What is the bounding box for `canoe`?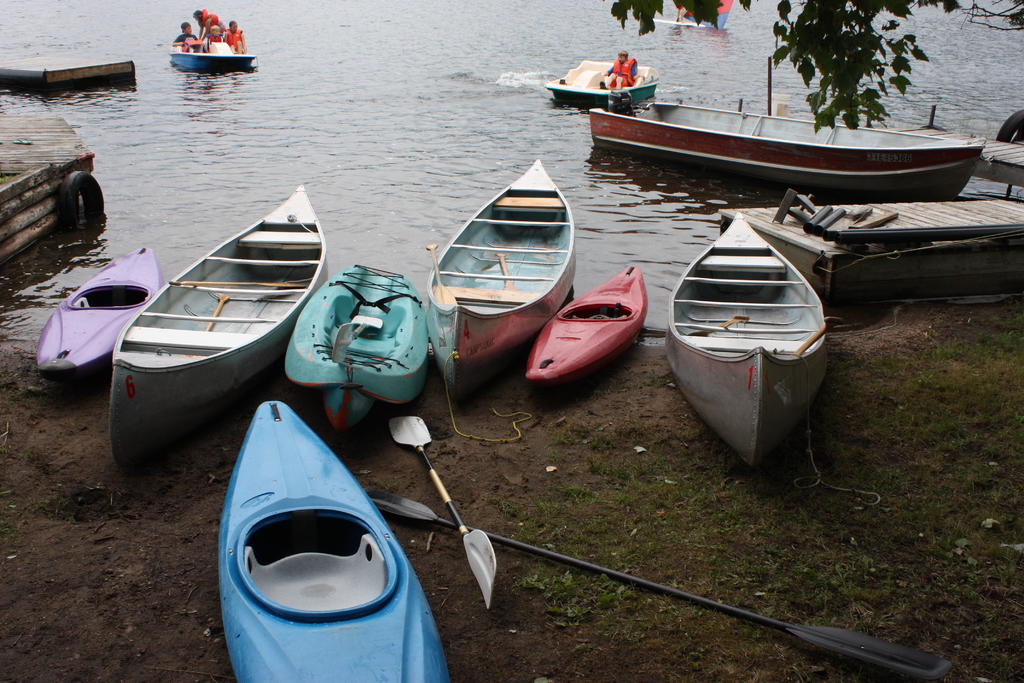
bbox=[216, 399, 450, 682].
